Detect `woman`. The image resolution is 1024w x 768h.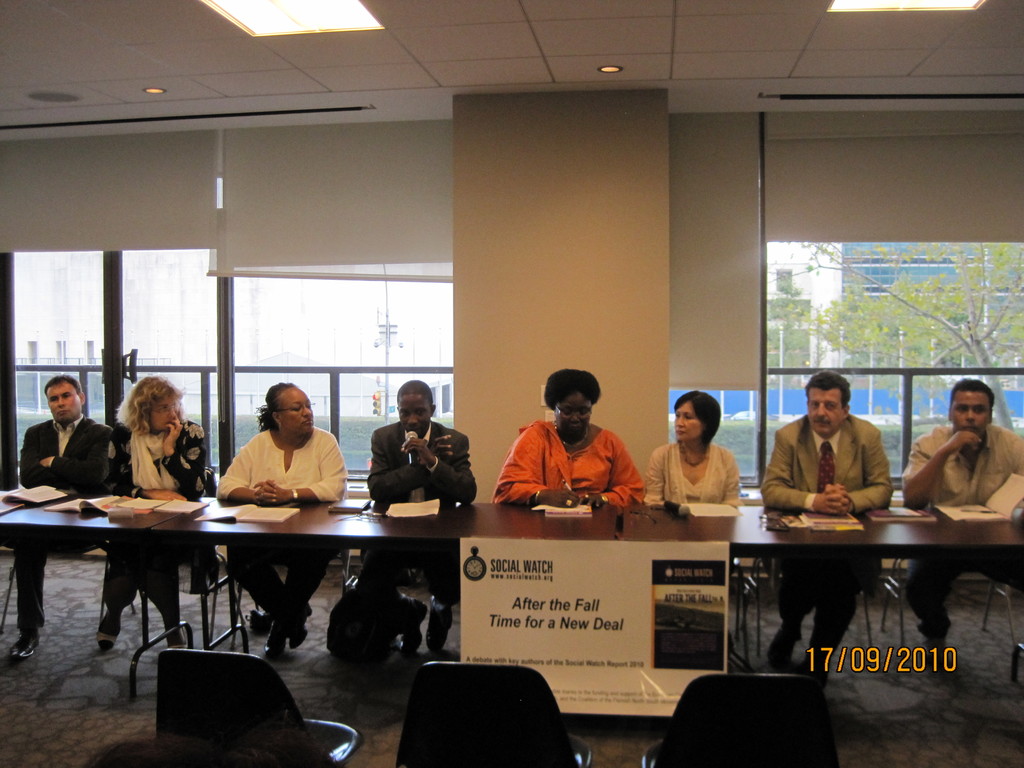
[x1=653, y1=403, x2=758, y2=520].
